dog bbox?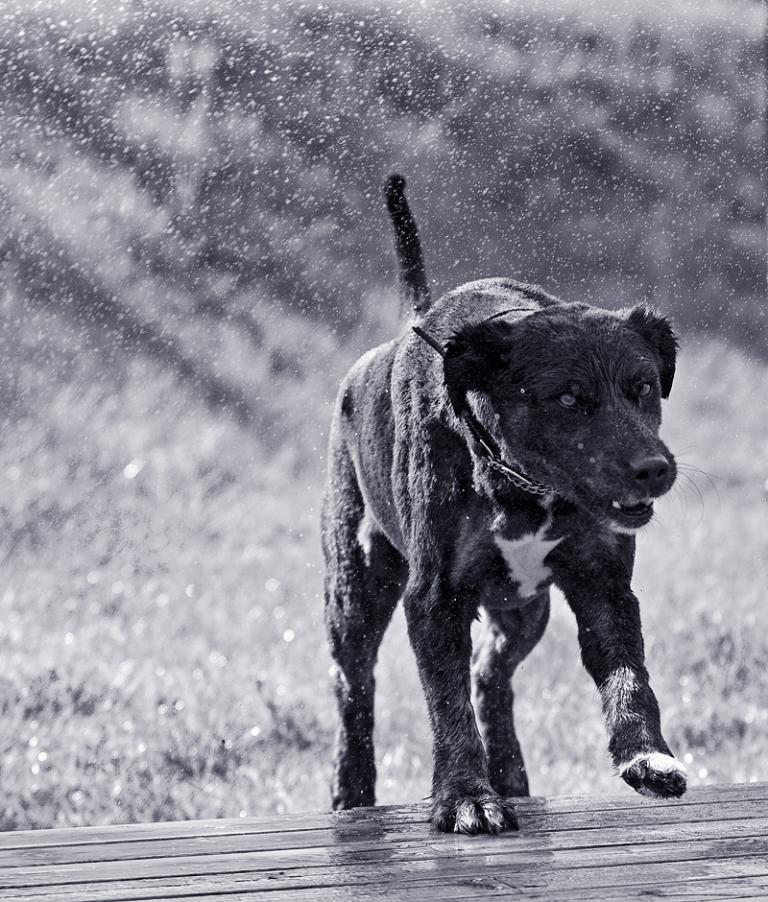
bbox(318, 173, 689, 838)
